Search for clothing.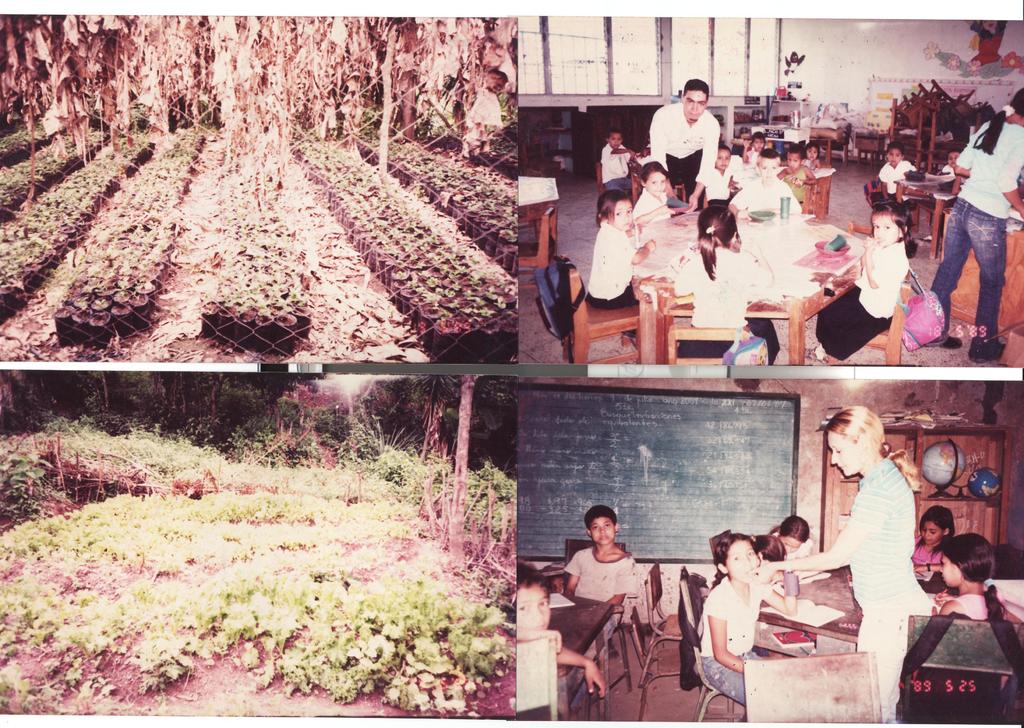
Found at <region>584, 225, 638, 336</region>.
